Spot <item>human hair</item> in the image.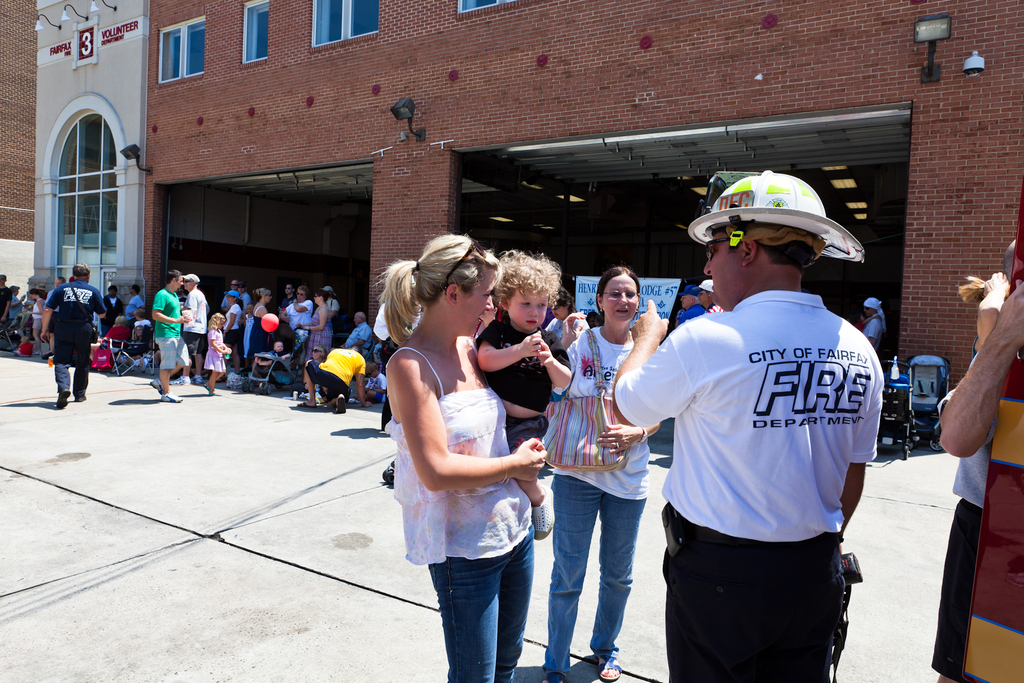
<item>human hair</item> found at (132,307,145,319).
